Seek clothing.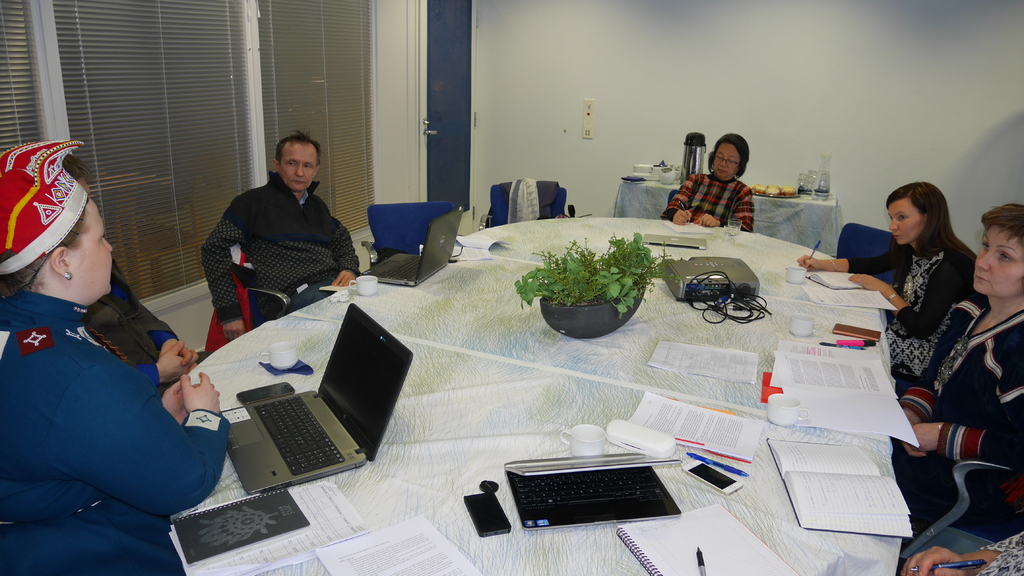
897, 290, 1023, 526.
